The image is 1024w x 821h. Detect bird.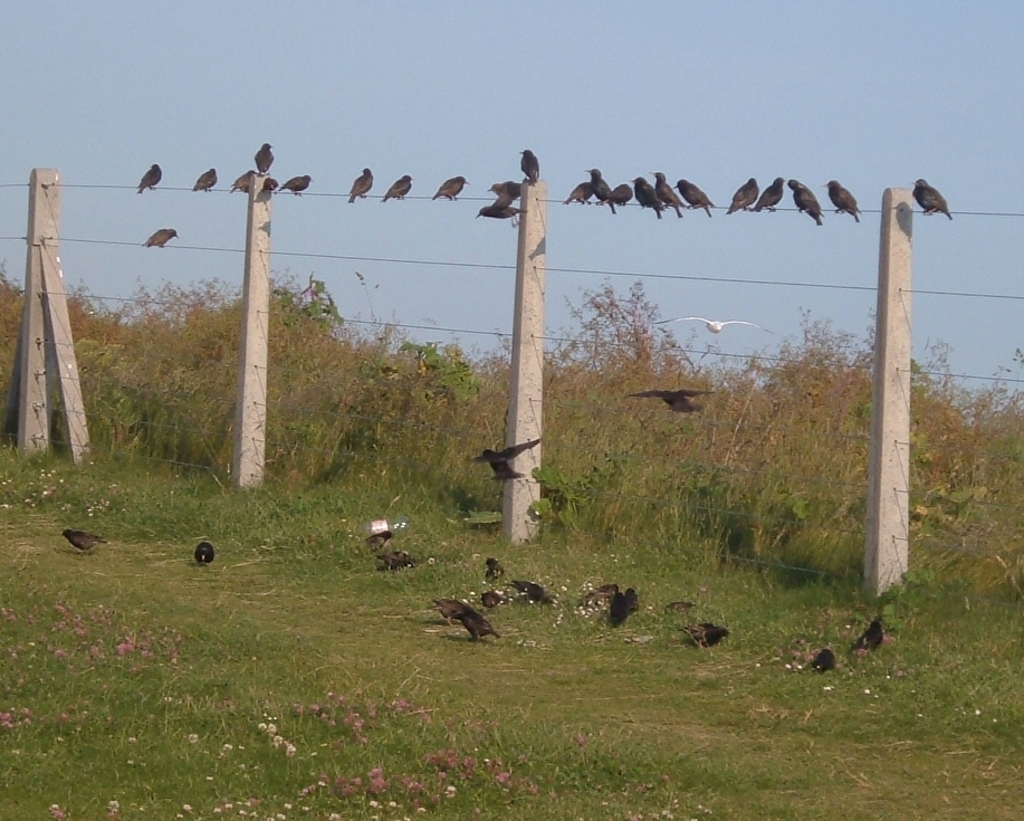
Detection: {"left": 676, "top": 174, "right": 716, "bottom": 213}.
